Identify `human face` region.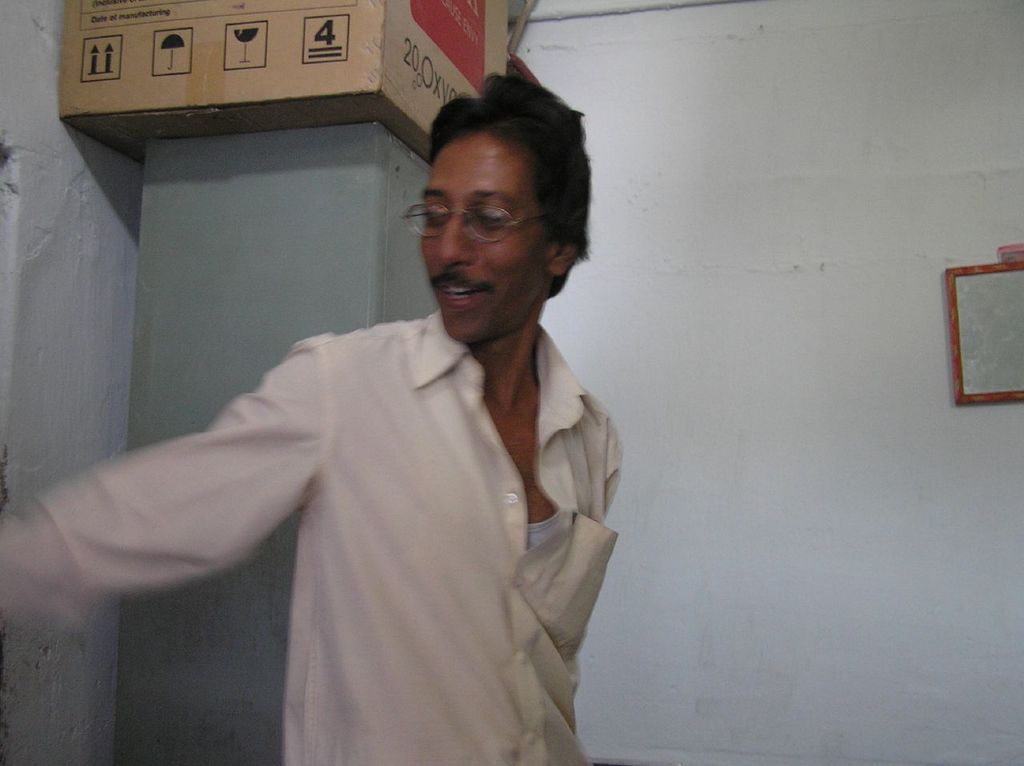
Region: <box>418,130,551,341</box>.
